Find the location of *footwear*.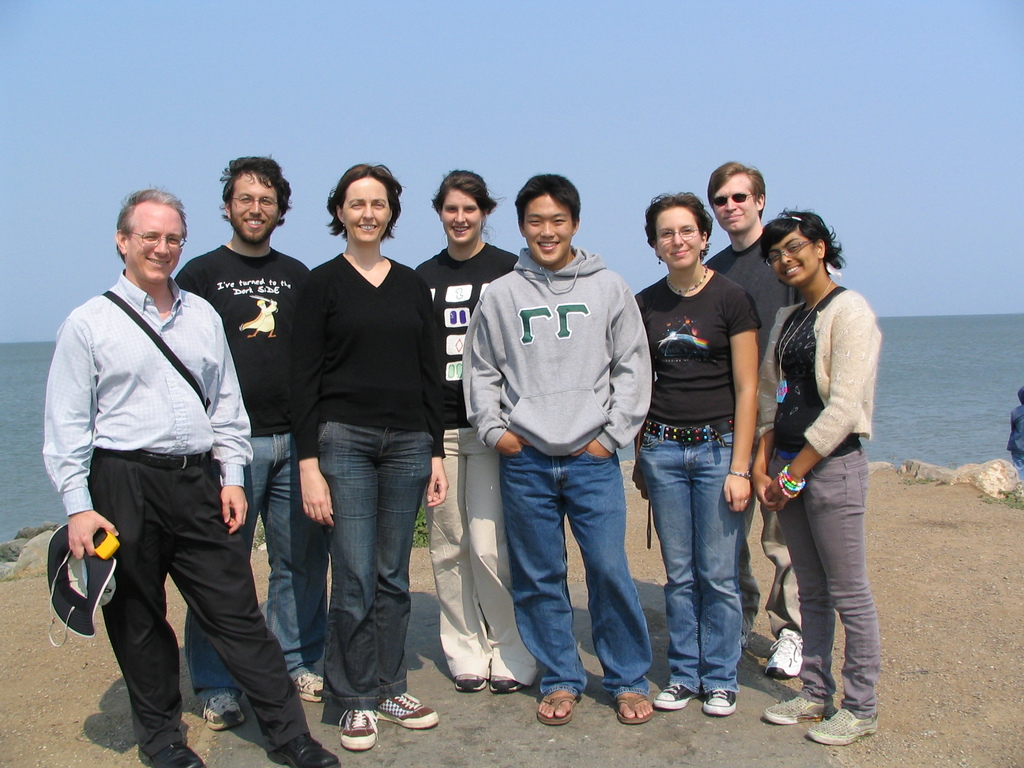
Location: {"left": 136, "top": 744, "right": 209, "bottom": 767}.
